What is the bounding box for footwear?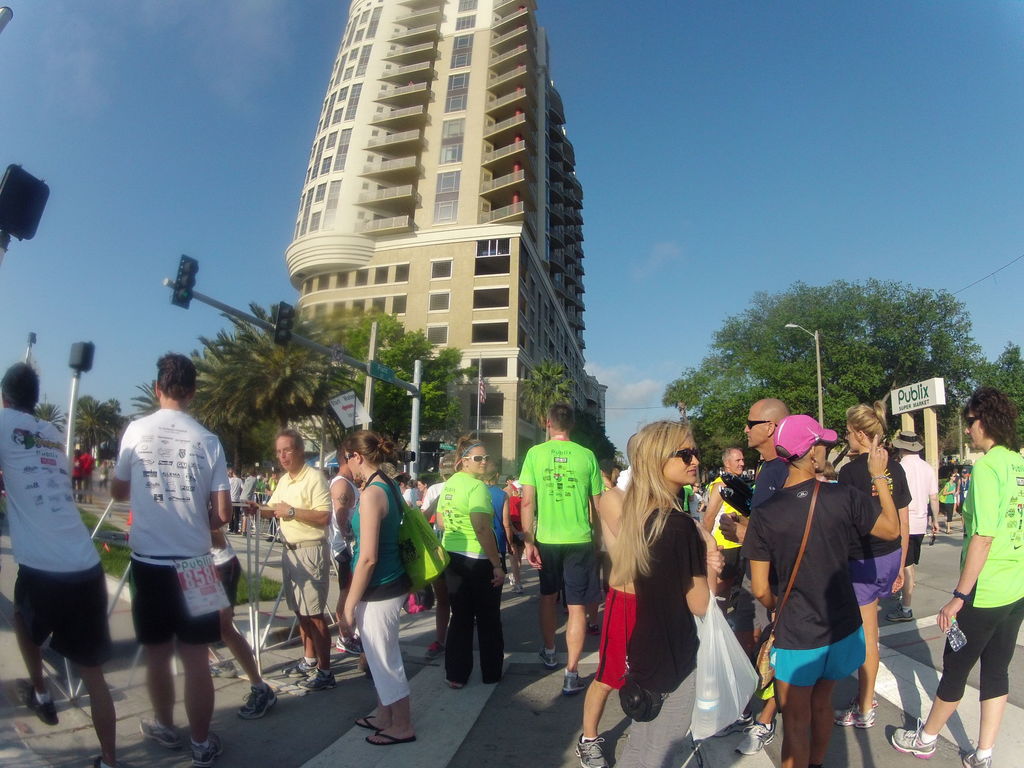
891, 717, 937, 755.
